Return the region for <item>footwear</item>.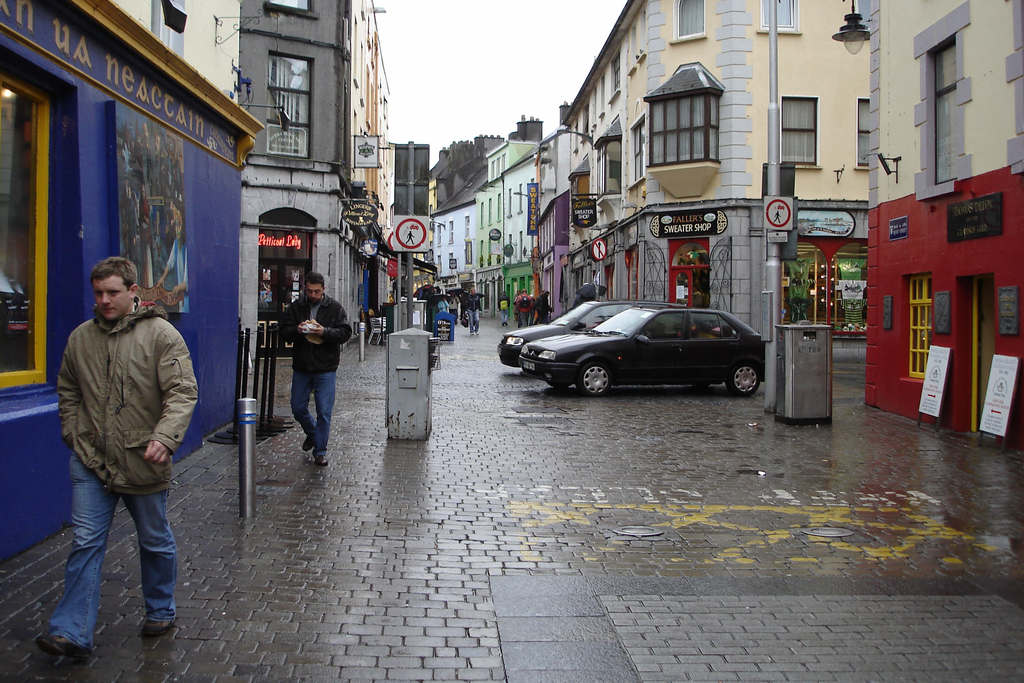
detection(299, 434, 314, 449).
